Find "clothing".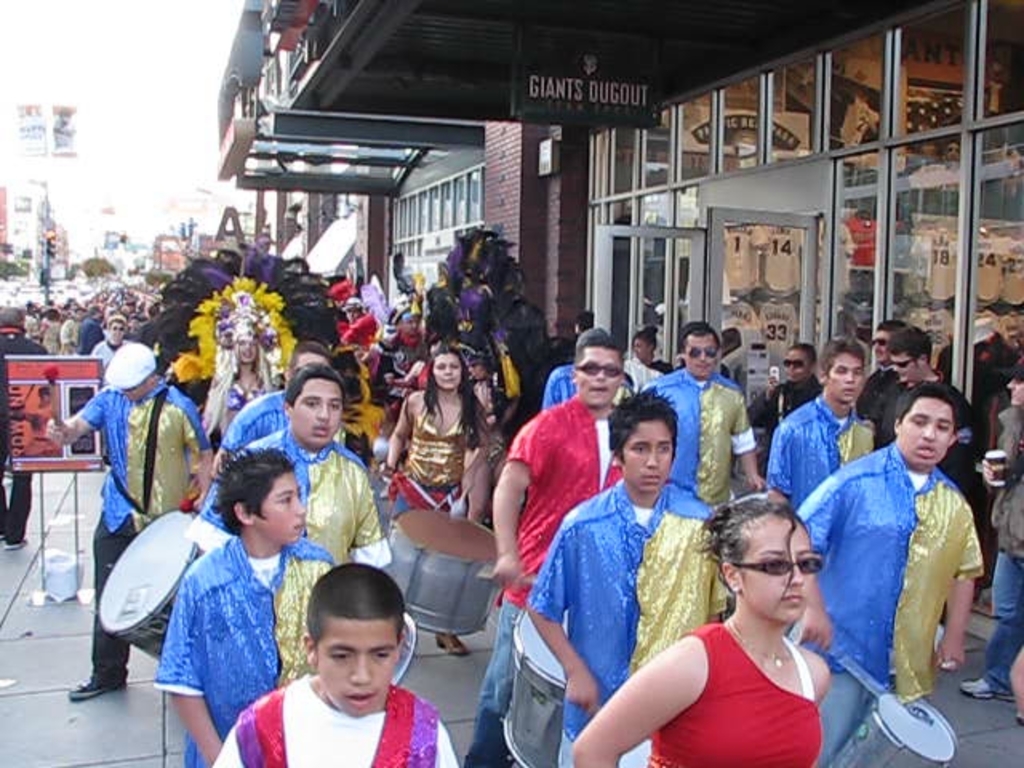
[x1=528, y1=472, x2=734, y2=766].
